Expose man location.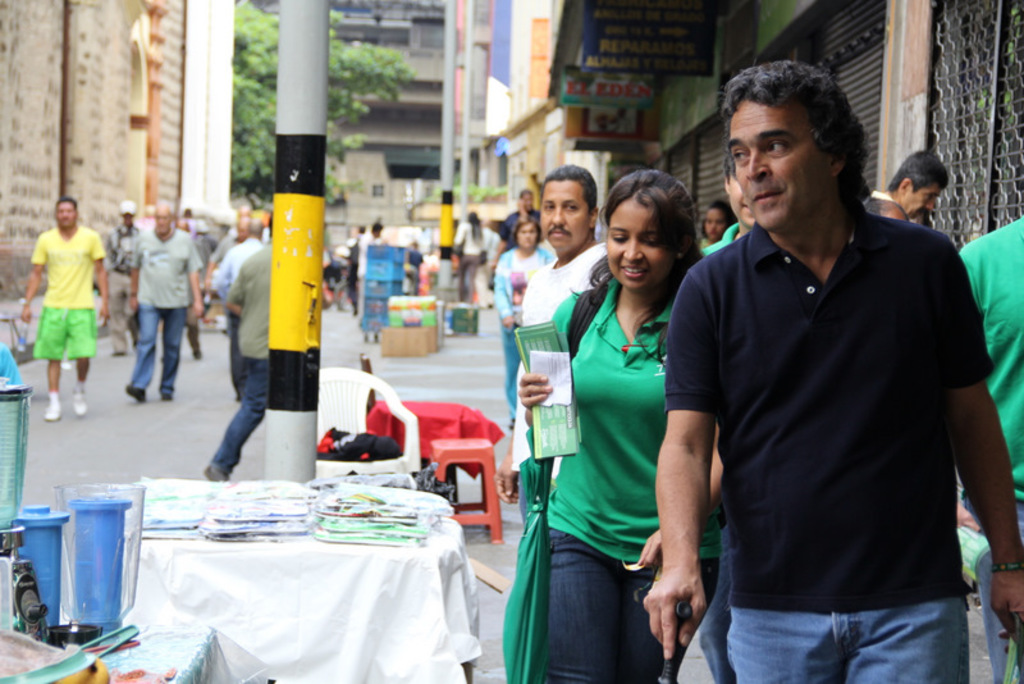
Exposed at rect(700, 152, 755, 260).
